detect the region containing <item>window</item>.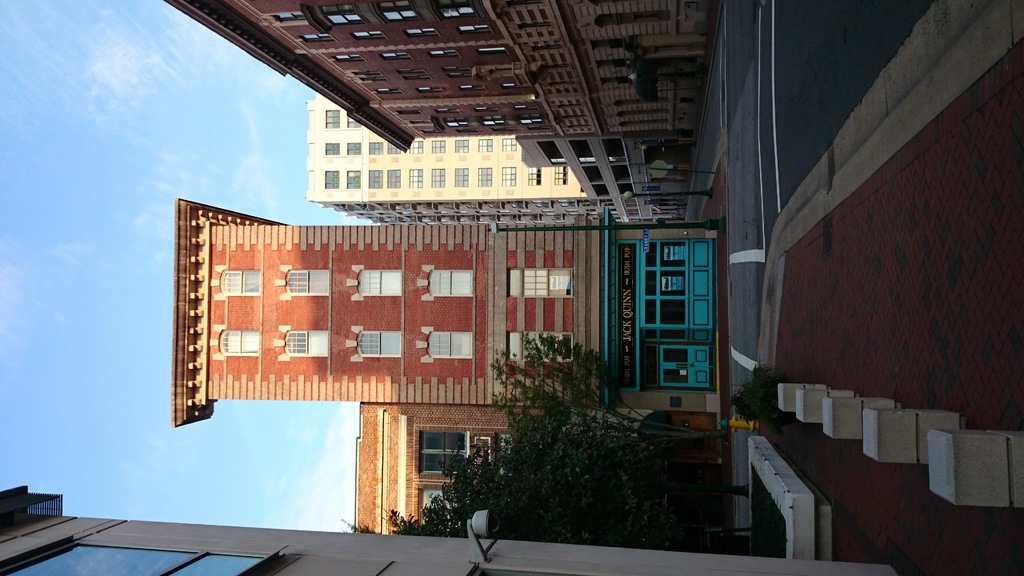
500:166:518:187.
